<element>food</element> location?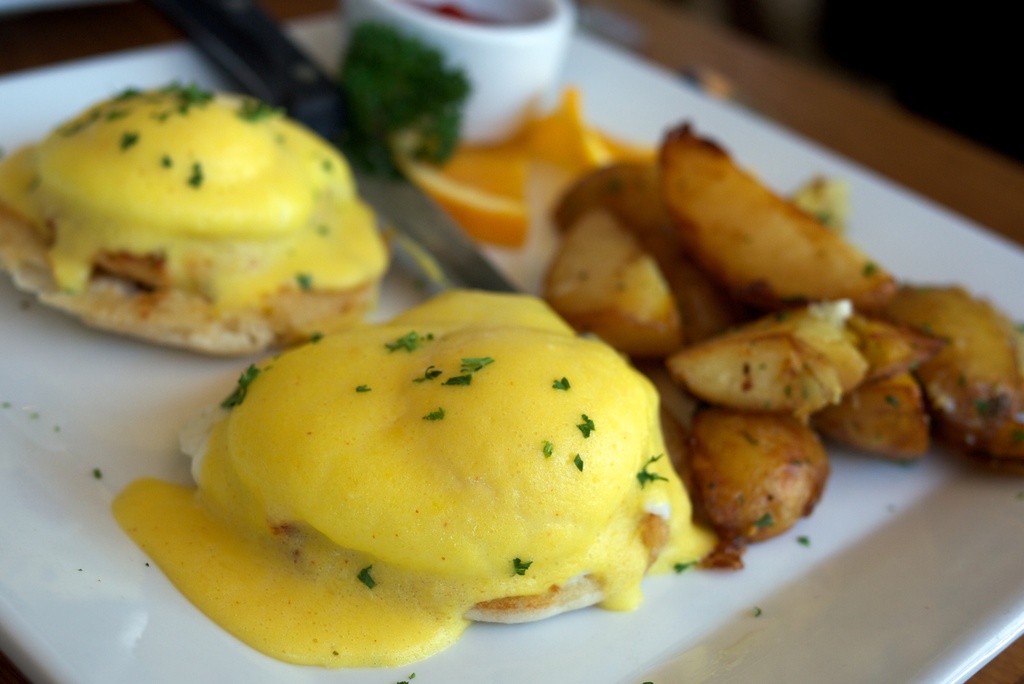
left=534, top=76, right=684, bottom=163
